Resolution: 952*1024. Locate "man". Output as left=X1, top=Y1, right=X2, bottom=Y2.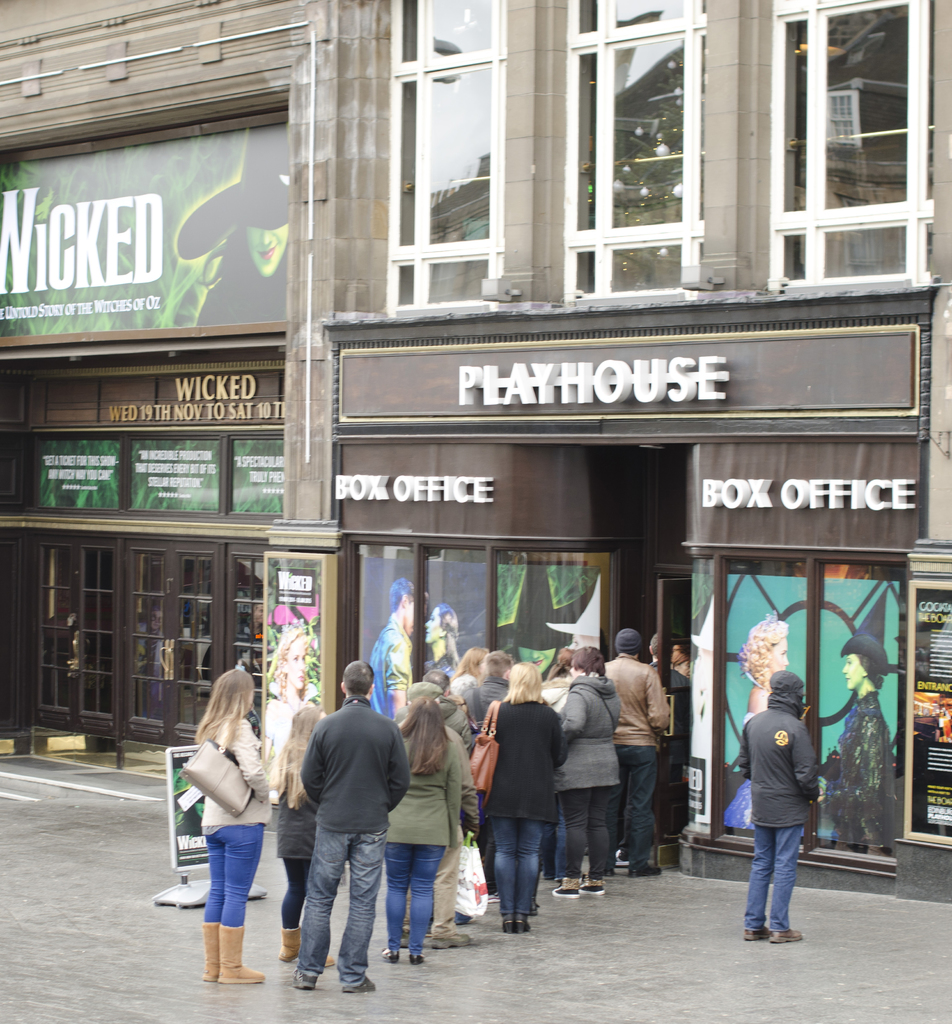
left=286, top=672, right=420, bottom=988.
